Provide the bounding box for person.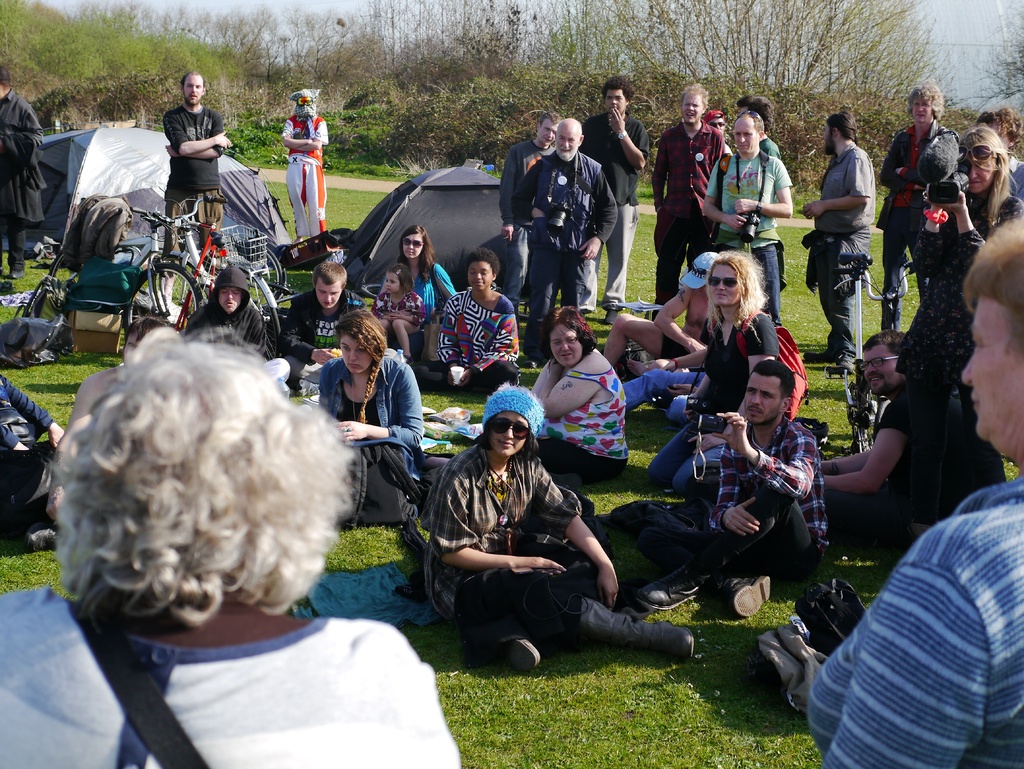
bbox(895, 124, 1023, 531).
